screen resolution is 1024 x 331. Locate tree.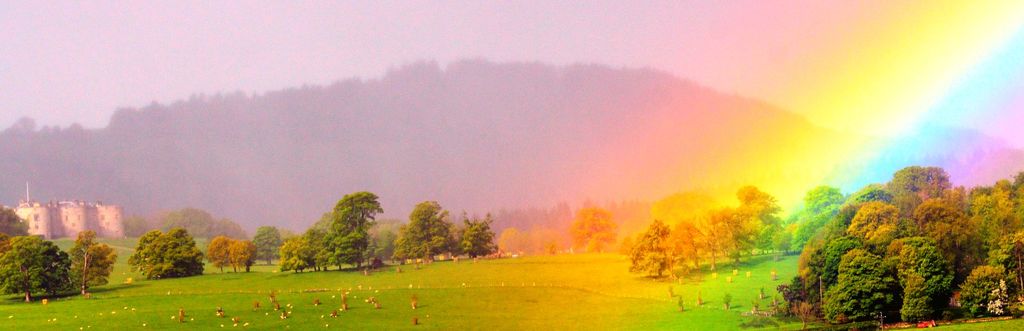
box(662, 218, 703, 280).
